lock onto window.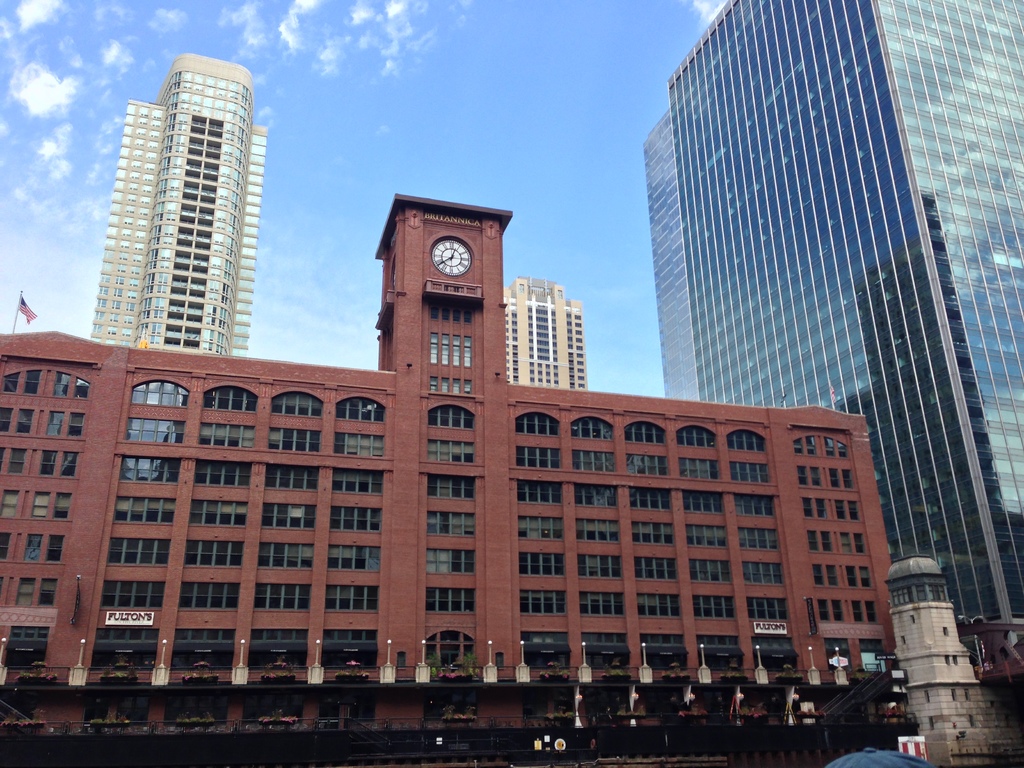
Locked: bbox=[428, 333, 472, 367].
